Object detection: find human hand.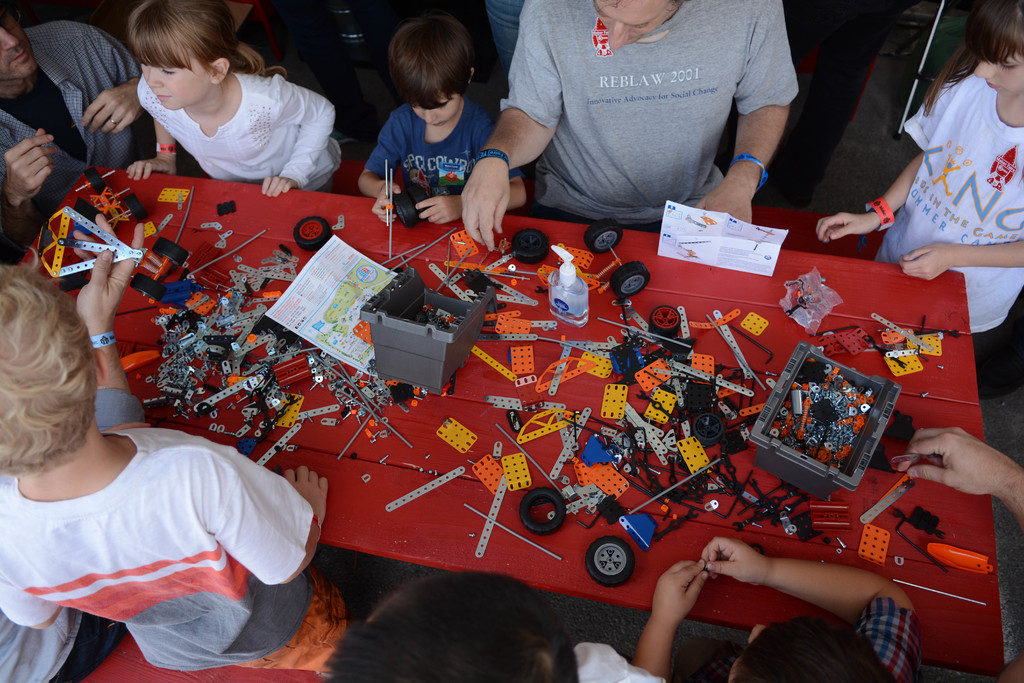
locate(126, 155, 179, 183).
